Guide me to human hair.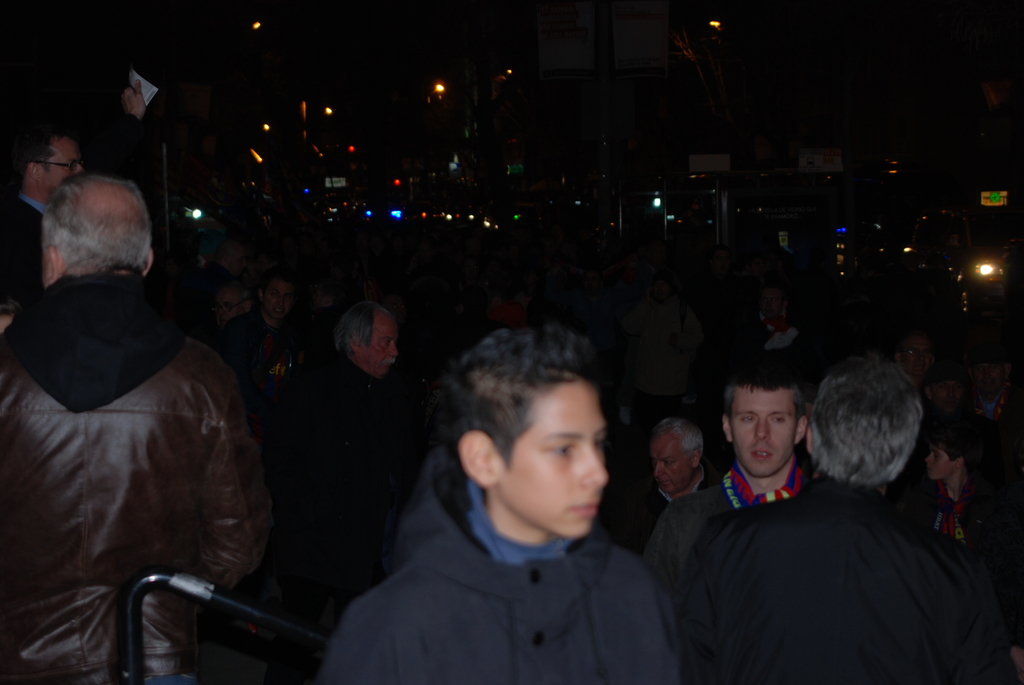
Guidance: x1=724 y1=368 x2=805 y2=413.
